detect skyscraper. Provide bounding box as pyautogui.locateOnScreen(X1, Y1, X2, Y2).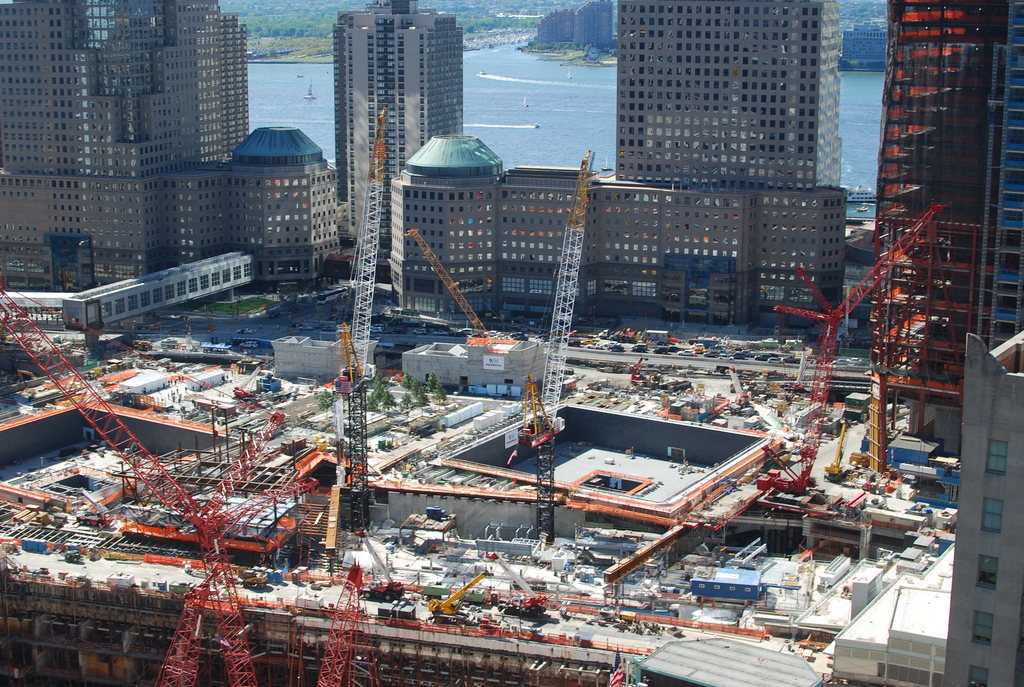
pyautogui.locateOnScreen(611, 0, 845, 191).
